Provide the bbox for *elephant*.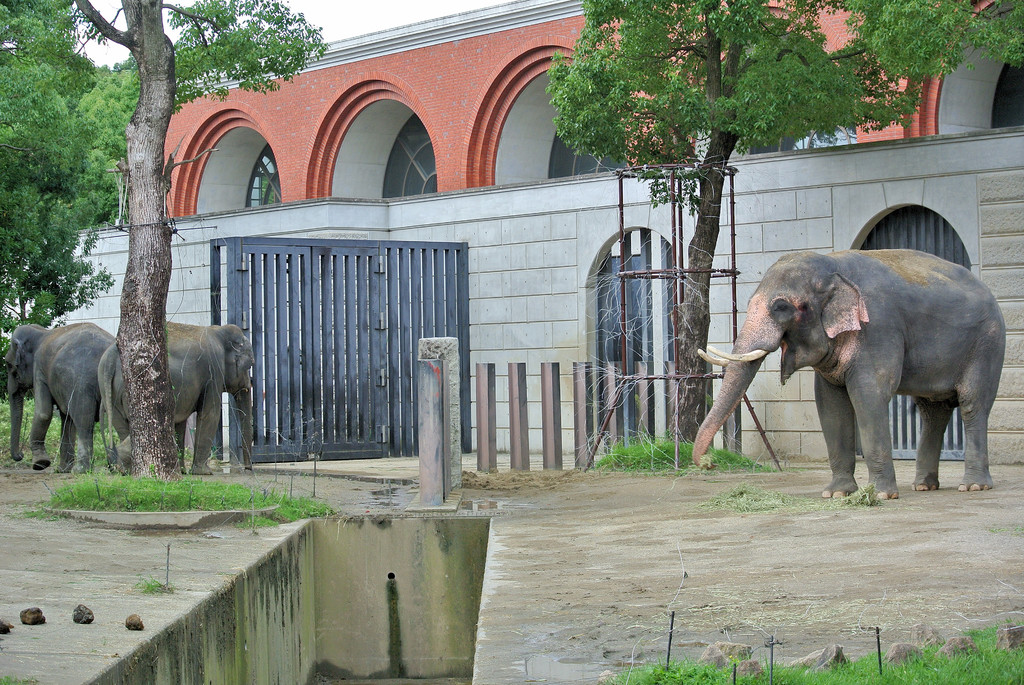
(x1=701, y1=258, x2=961, y2=485).
